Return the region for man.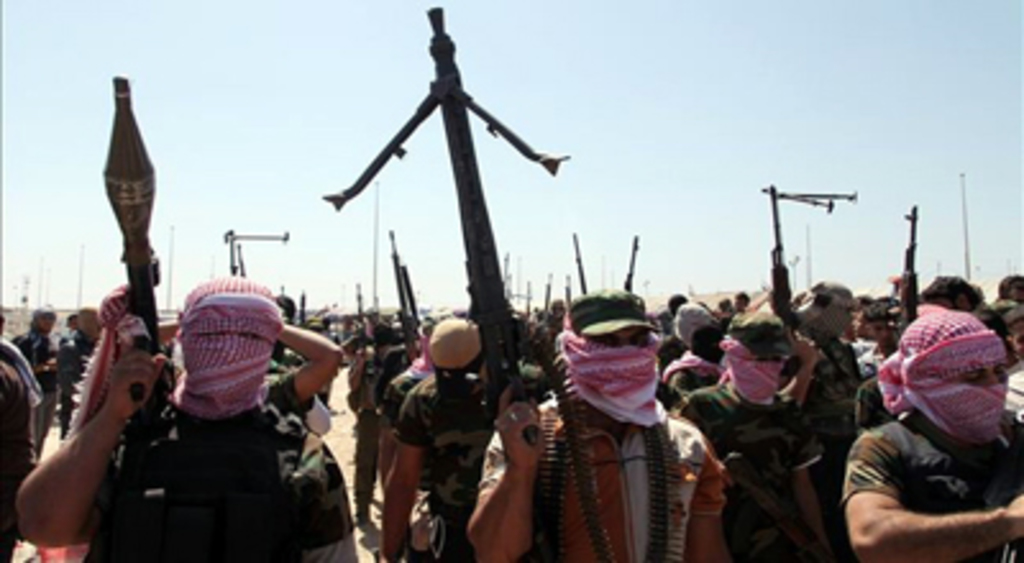
[835,276,1021,555].
